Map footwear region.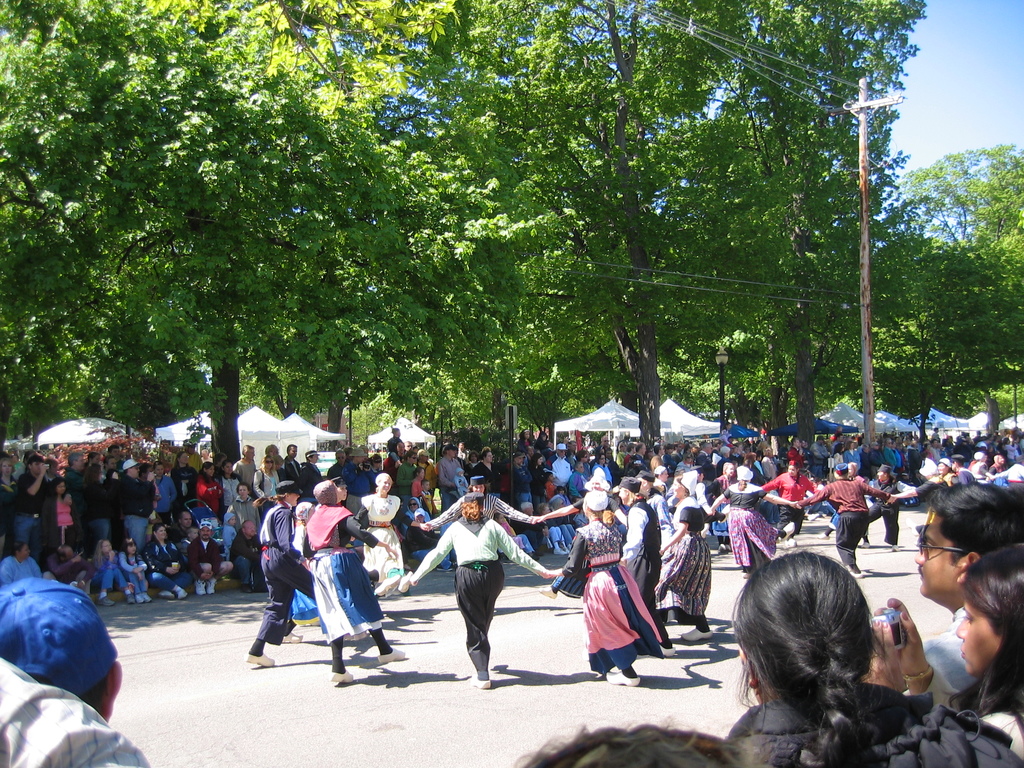
Mapped to (244, 655, 273, 668).
